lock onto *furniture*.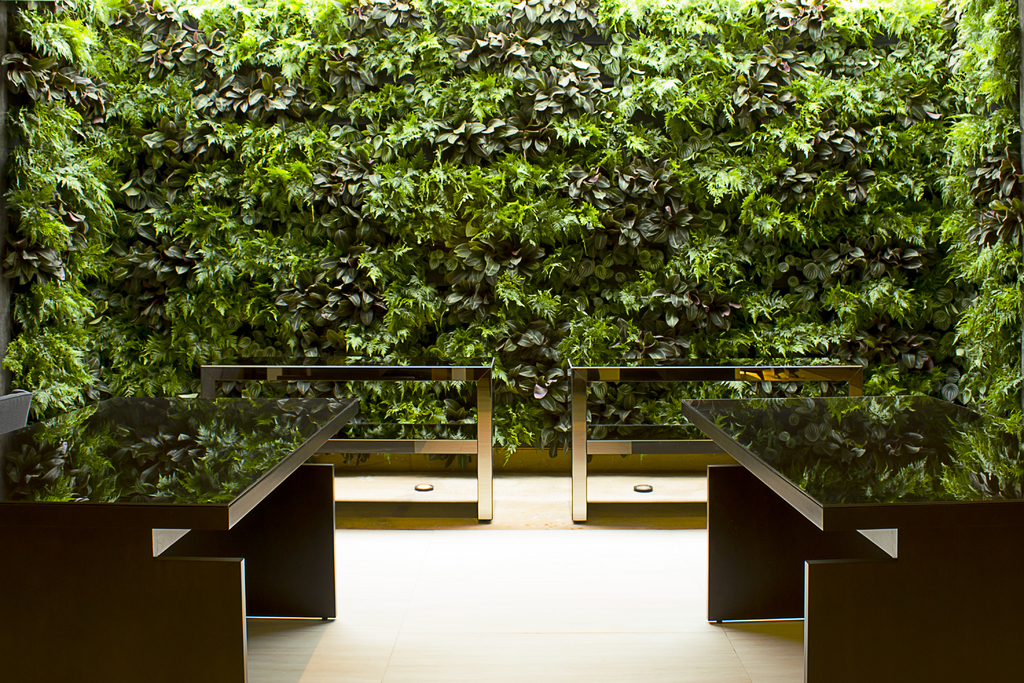
Locked: detection(0, 399, 362, 682).
